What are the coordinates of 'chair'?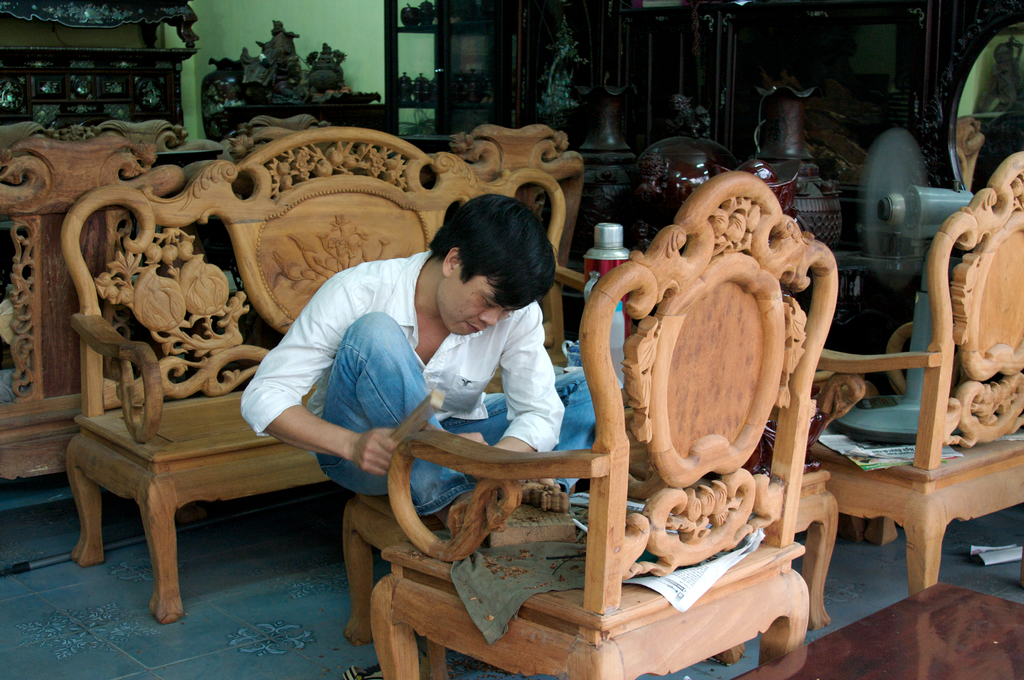
(366,169,837,679).
